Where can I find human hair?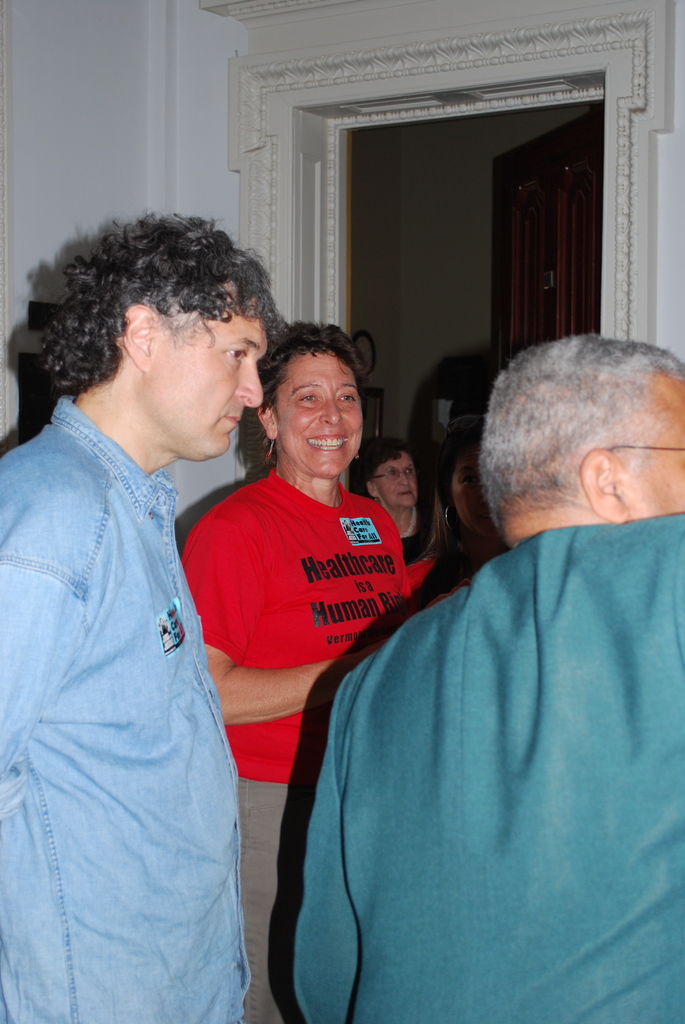
You can find it at [x1=480, y1=339, x2=684, y2=528].
